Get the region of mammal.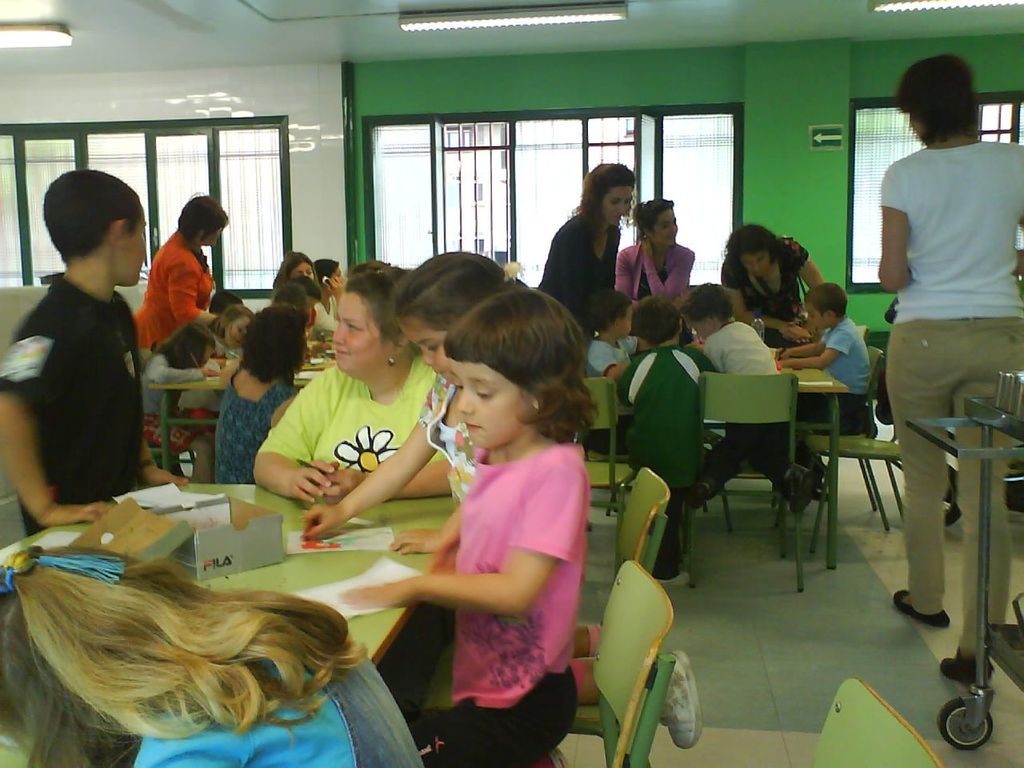
338/282/578/767.
